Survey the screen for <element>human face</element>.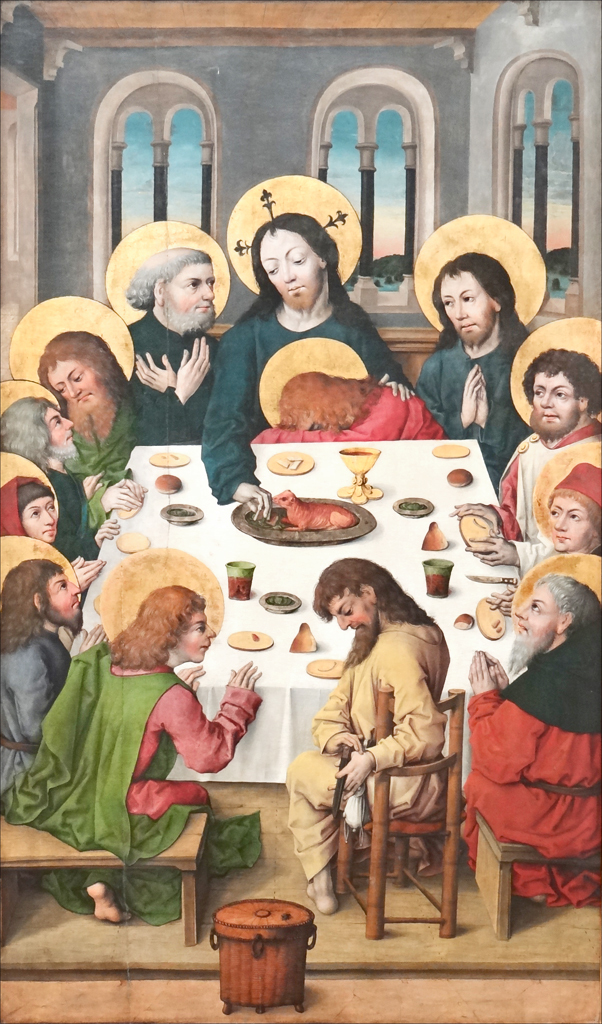
Survey found: 260,228,315,297.
